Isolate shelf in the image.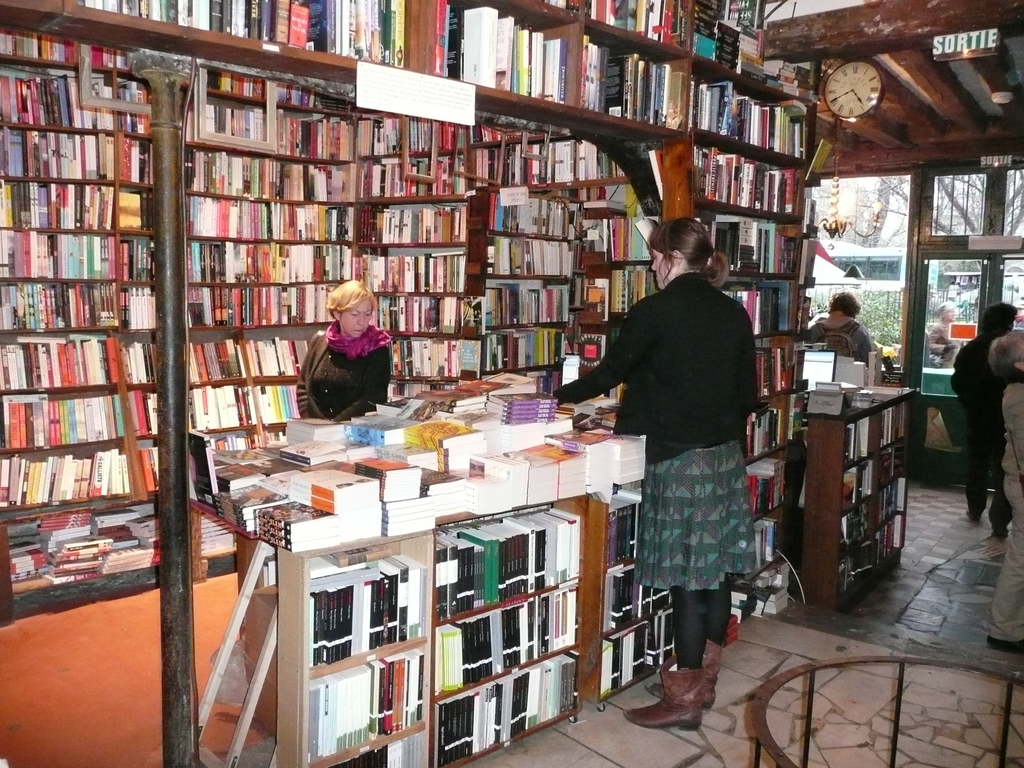
Isolated region: bbox=(0, 58, 149, 132).
